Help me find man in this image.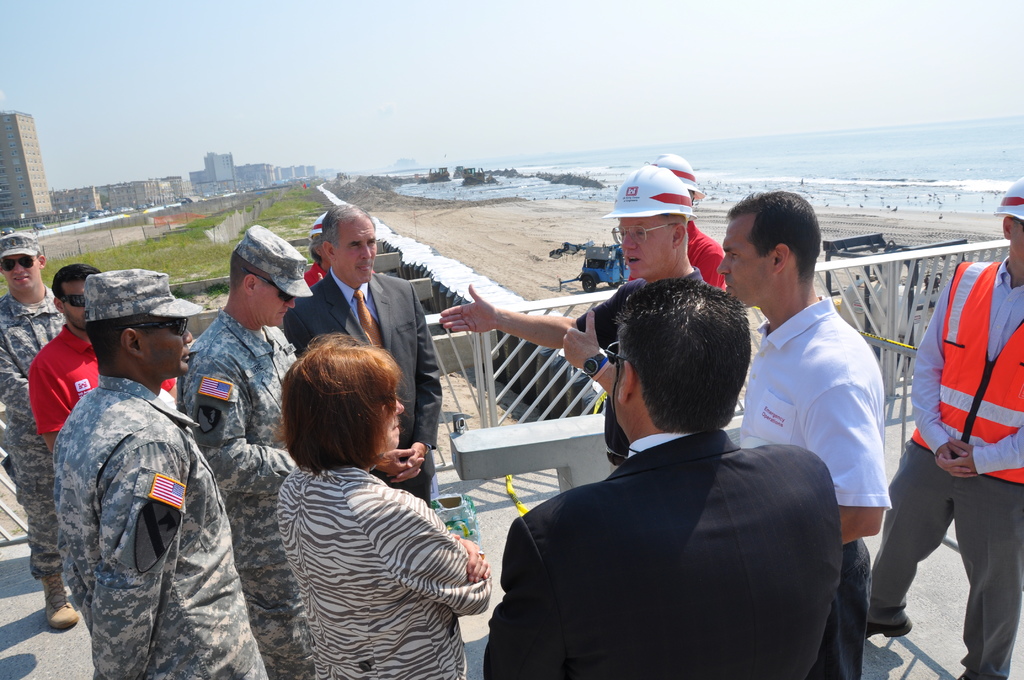
Found it: region(281, 198, 440, 506).
